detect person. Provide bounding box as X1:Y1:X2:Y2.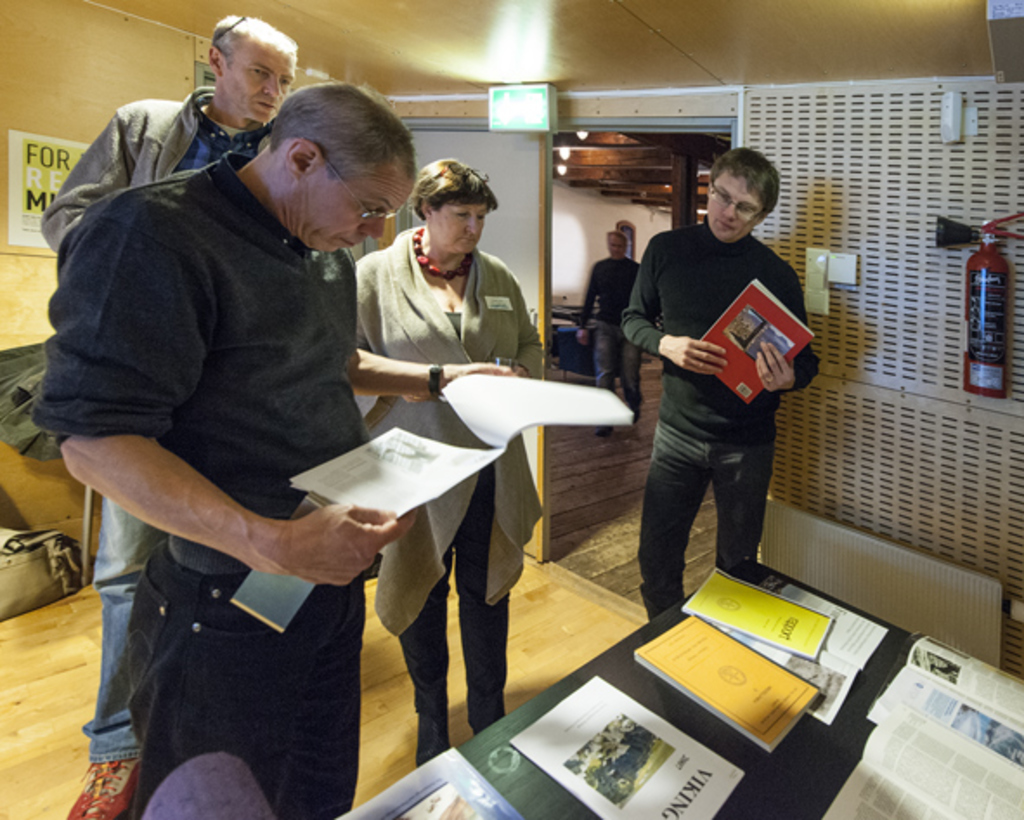
340:165:542:759.
